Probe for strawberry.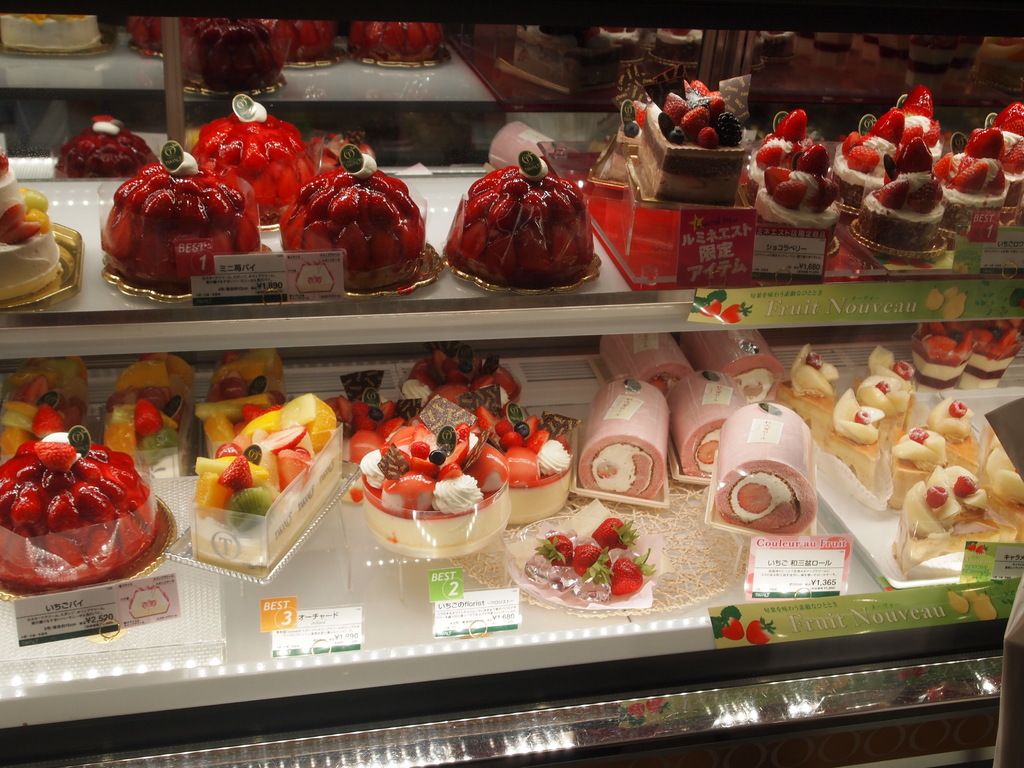
Probe result: bbox=[477, 408, 494, 428].
